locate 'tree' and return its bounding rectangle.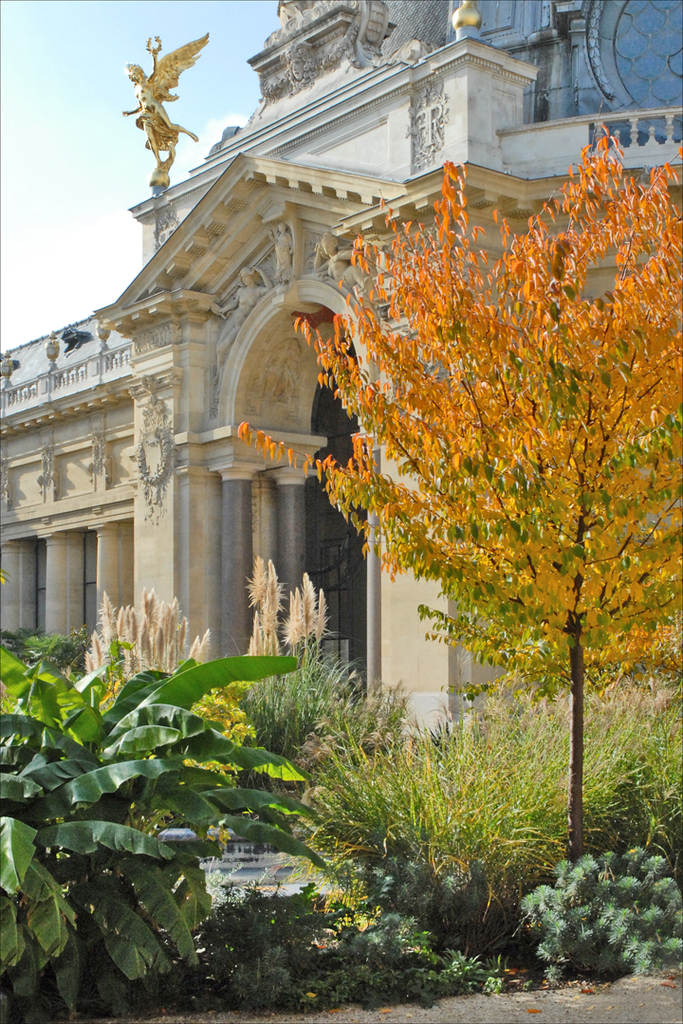
pyautogui.locateOnScreen(248, 144, 682, 858).
